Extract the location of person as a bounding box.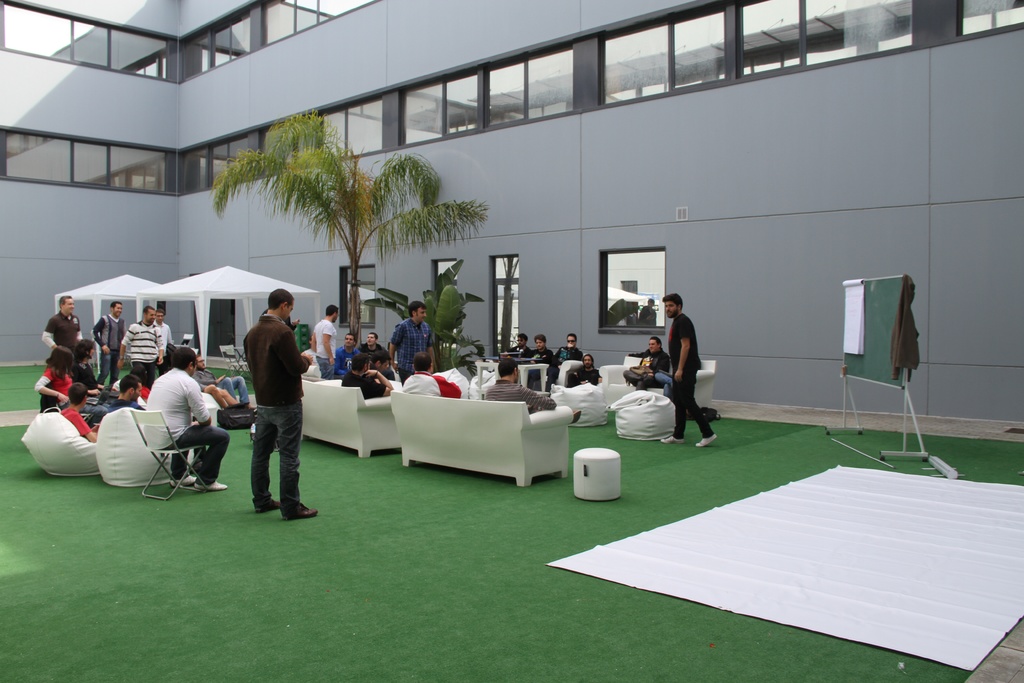
bbox(526, 331, 554, 362).
